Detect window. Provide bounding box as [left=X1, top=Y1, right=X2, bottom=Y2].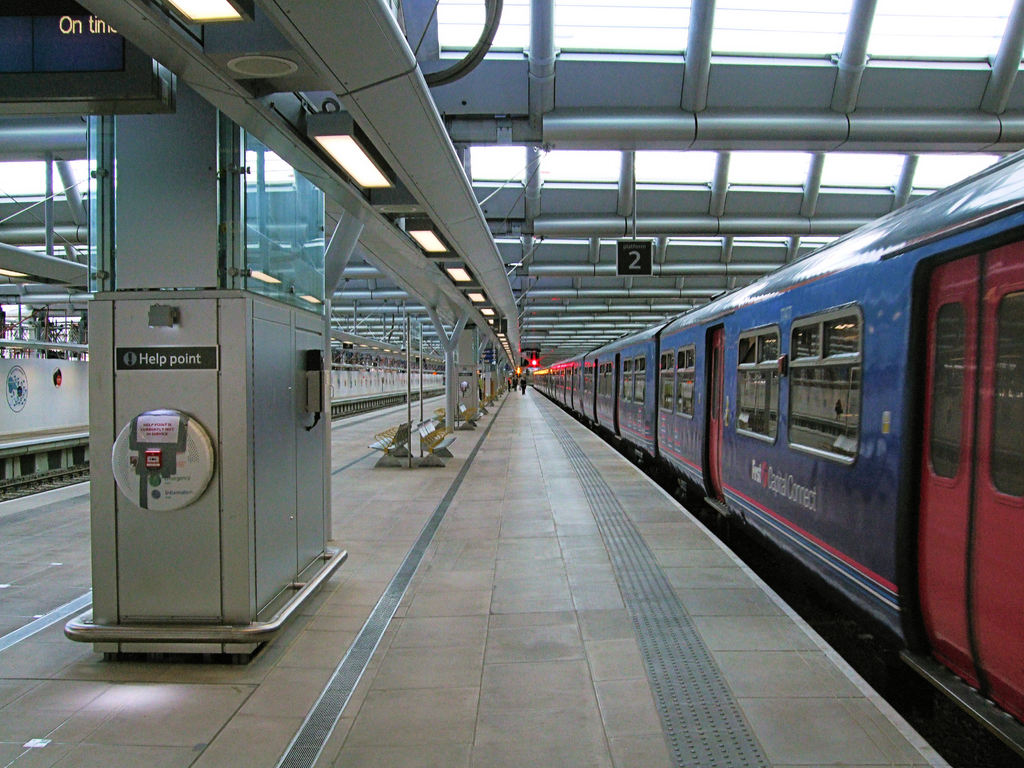
[left=736, top=324, right=781, bottom=445].
